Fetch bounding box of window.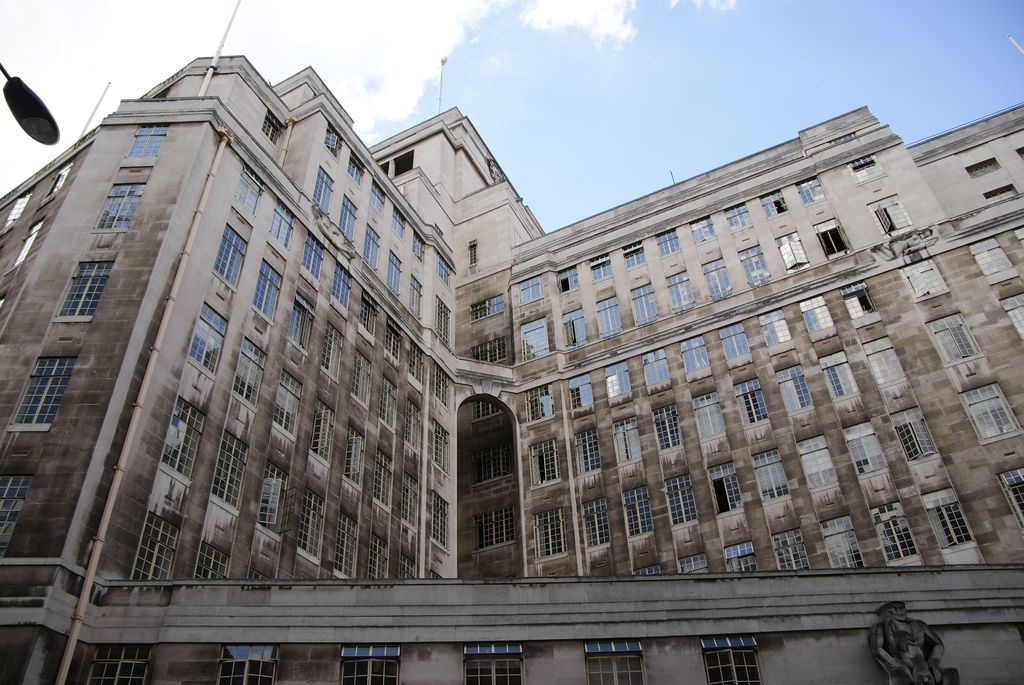
Bbox: 125/123/168/159.
